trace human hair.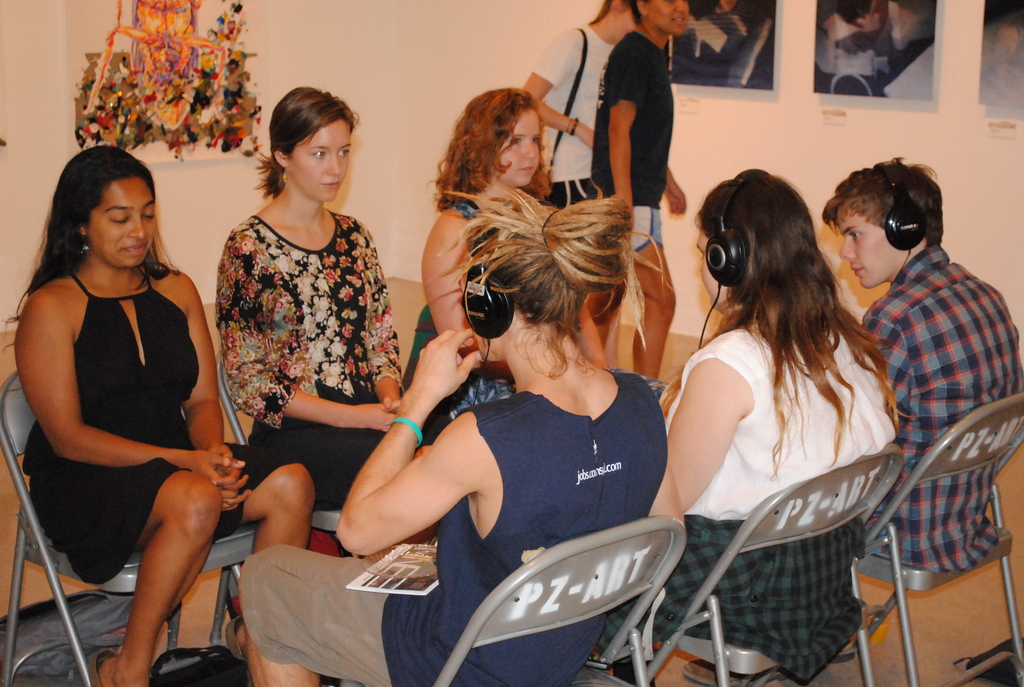
Traced to locate(447, 191, 625, 337).
